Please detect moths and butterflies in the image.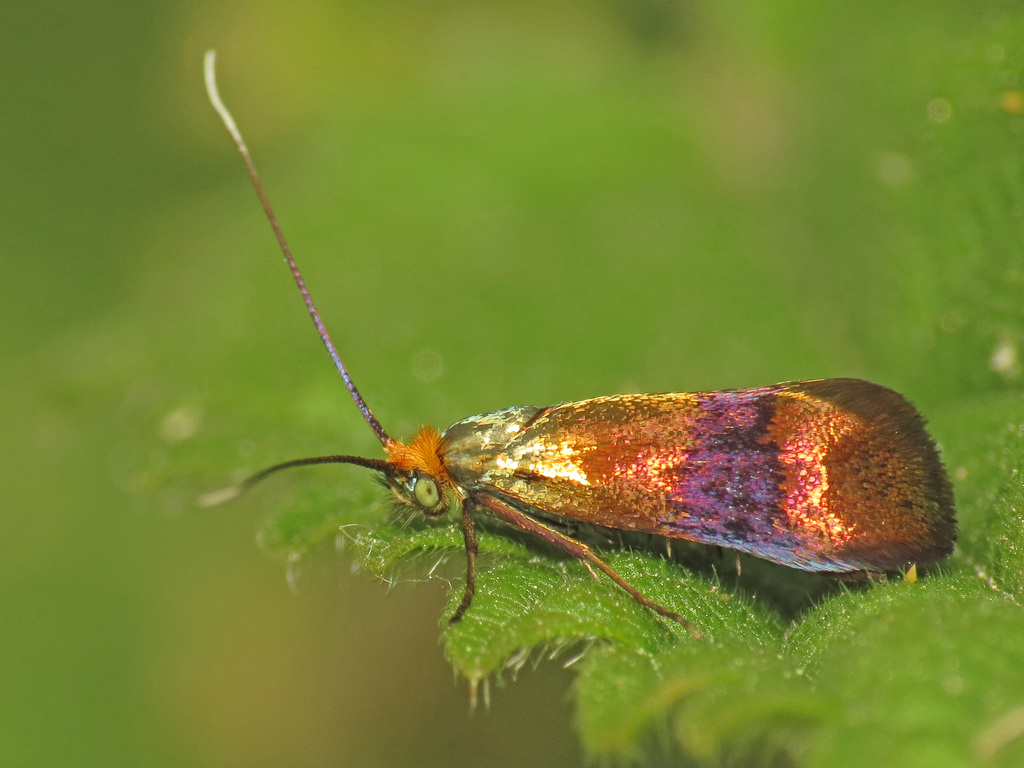
[196, 51, 959, 642].
